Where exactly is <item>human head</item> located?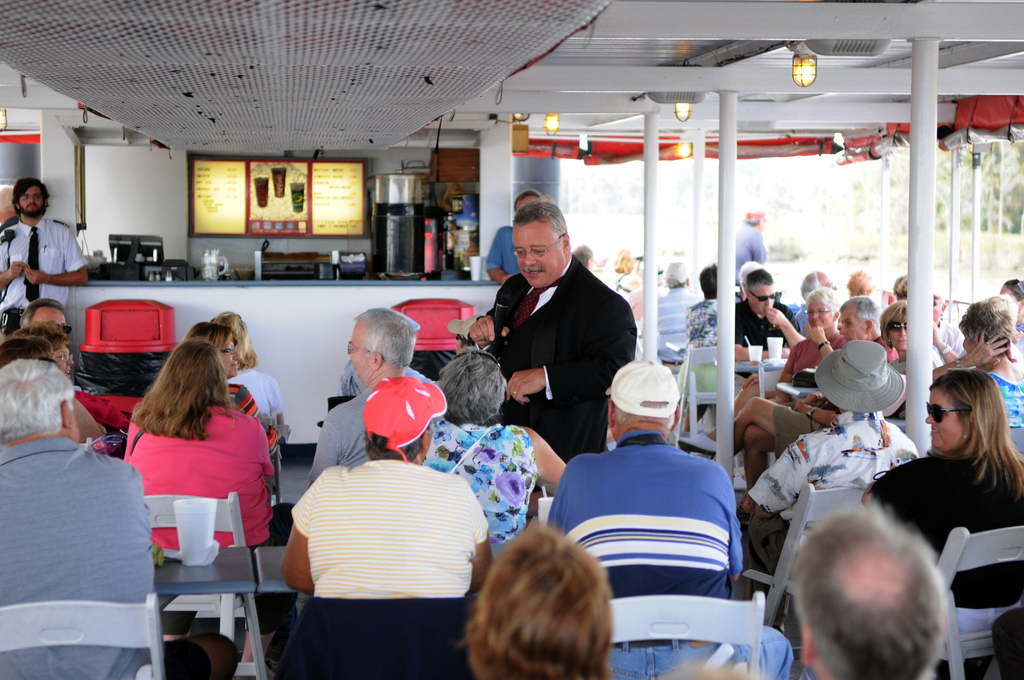
Its bounding box is {"x1": 892, "y1": 275, "x2": 907, "y2": 296}.
